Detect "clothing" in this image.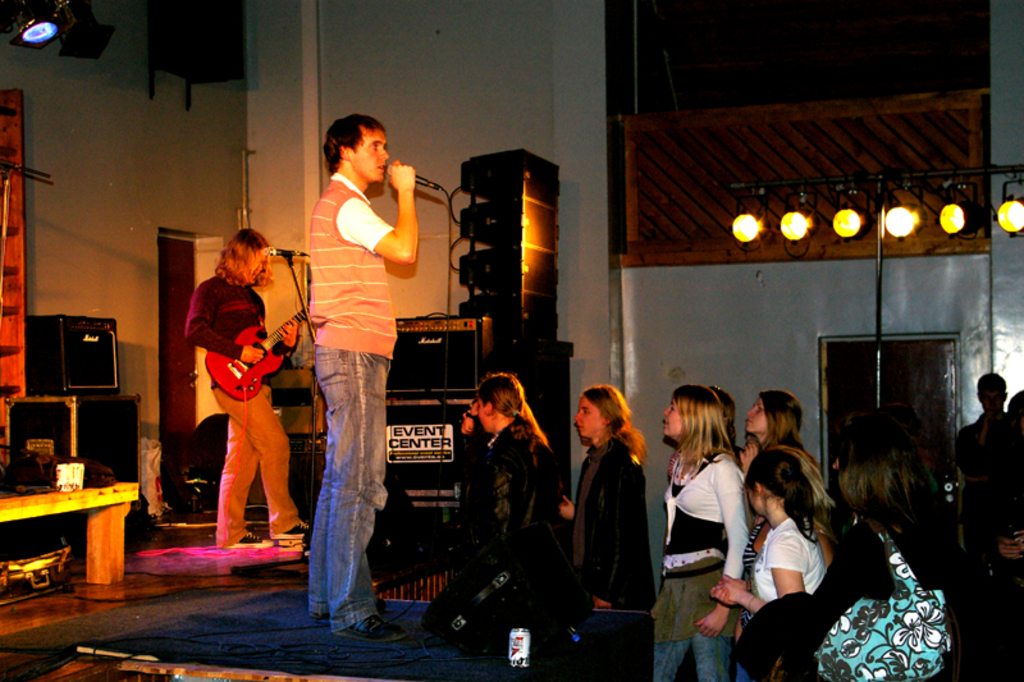
Detection: 424:416:570:647.
